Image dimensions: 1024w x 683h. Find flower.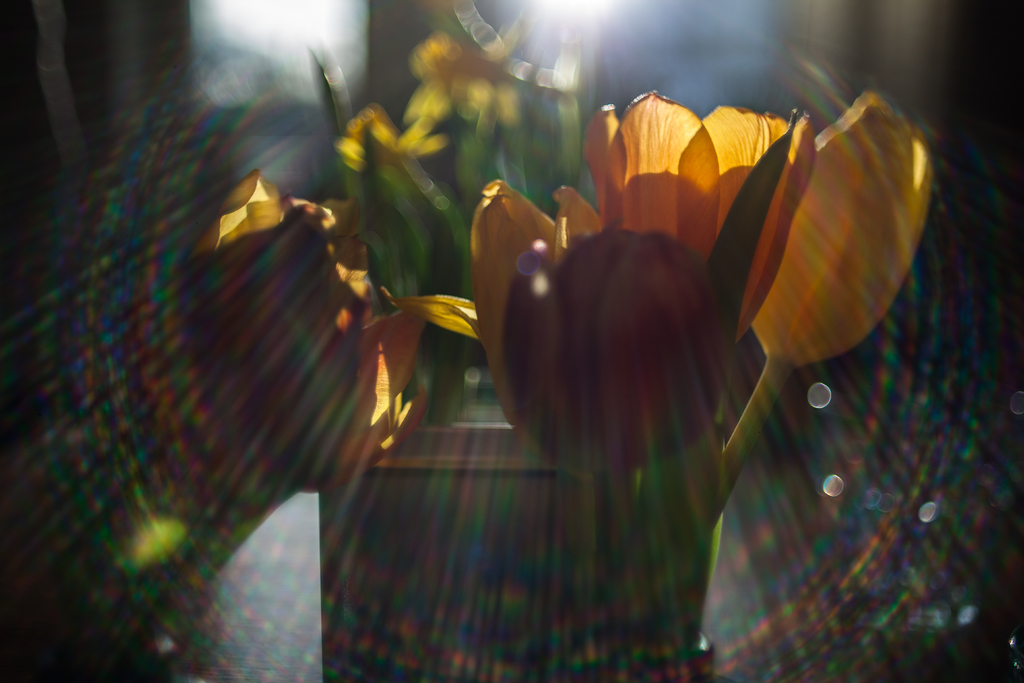
408/35/535/117.
